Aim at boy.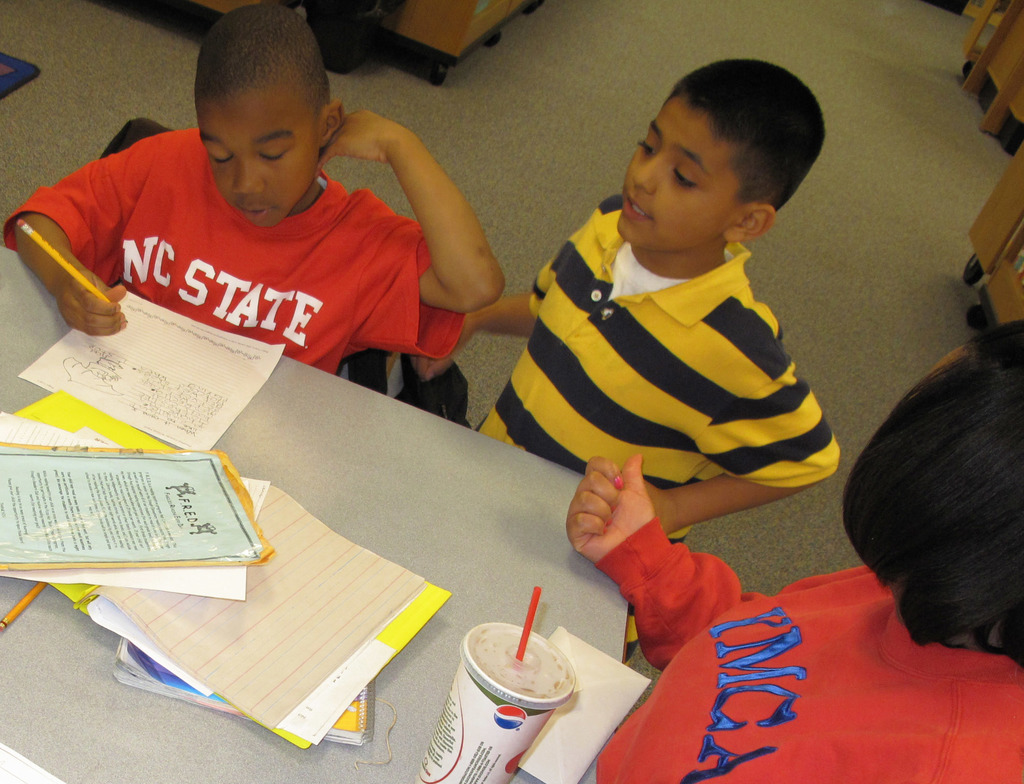
Aimed at select_region(3, 4, 506, 375).
